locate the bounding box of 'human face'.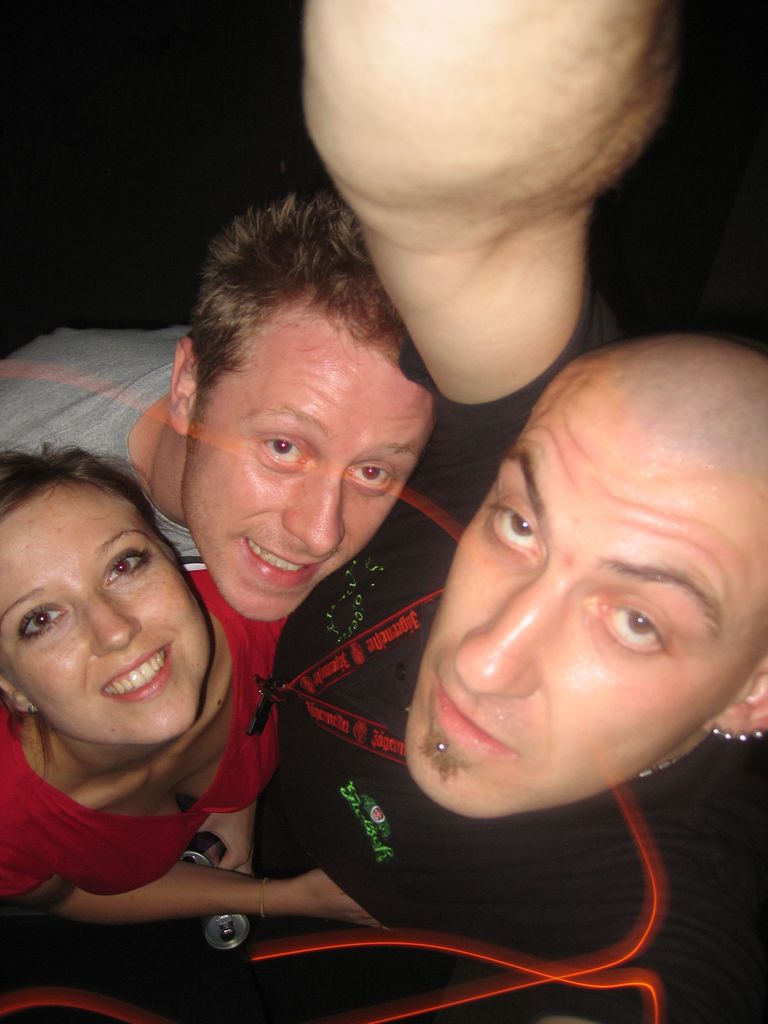
Bounding box: (left=404, top=387, right=767, bottom=820).
